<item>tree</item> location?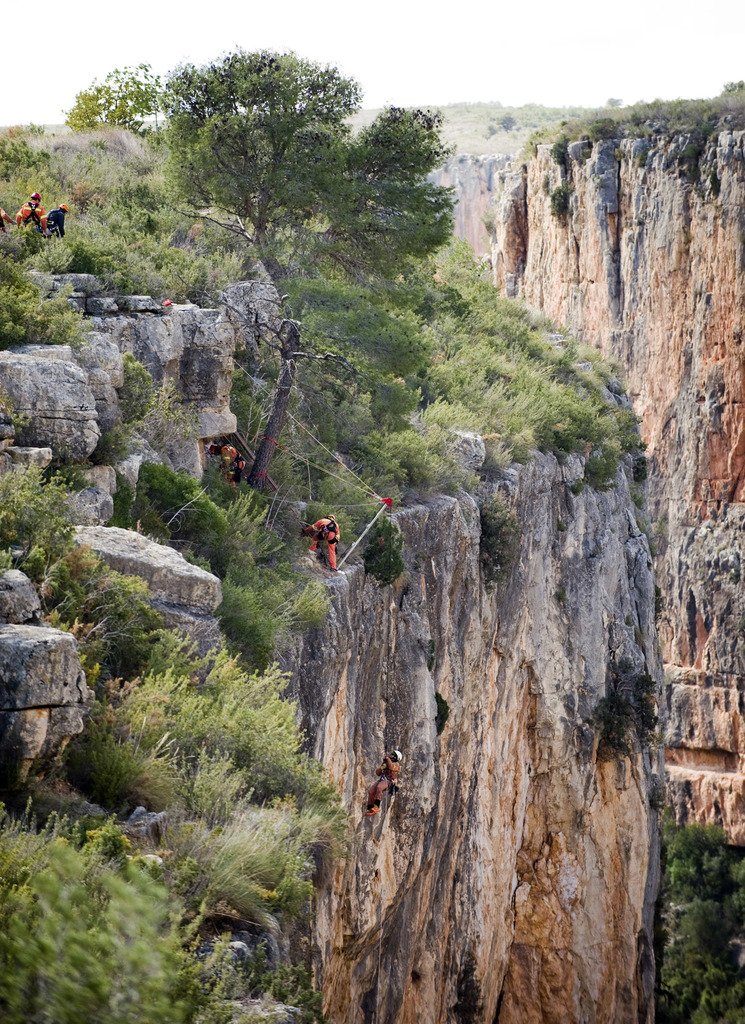
crop(121, 42, 468, 521)
